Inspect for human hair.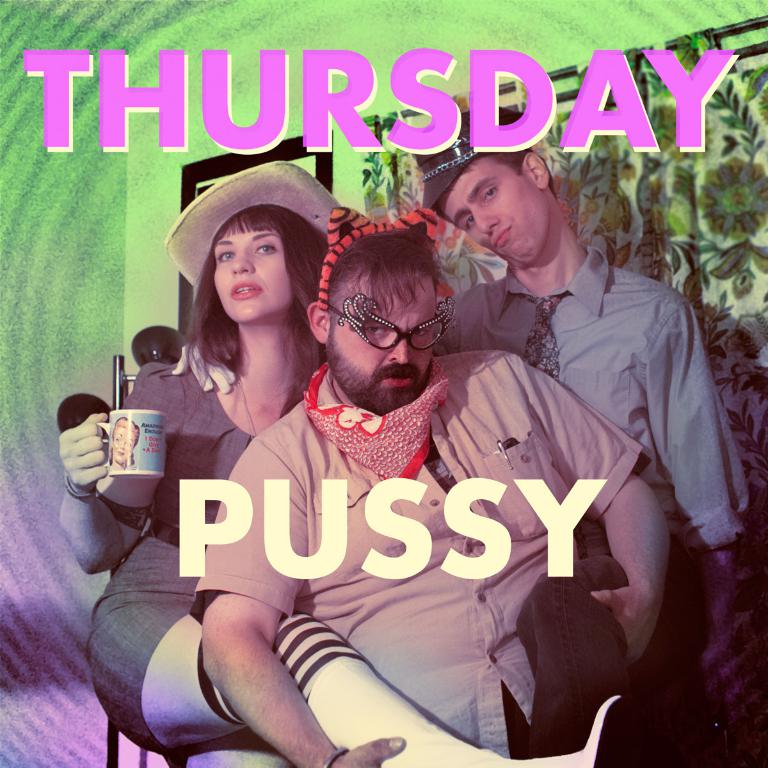
Inspection: crop(435, 141, 564, 205).
